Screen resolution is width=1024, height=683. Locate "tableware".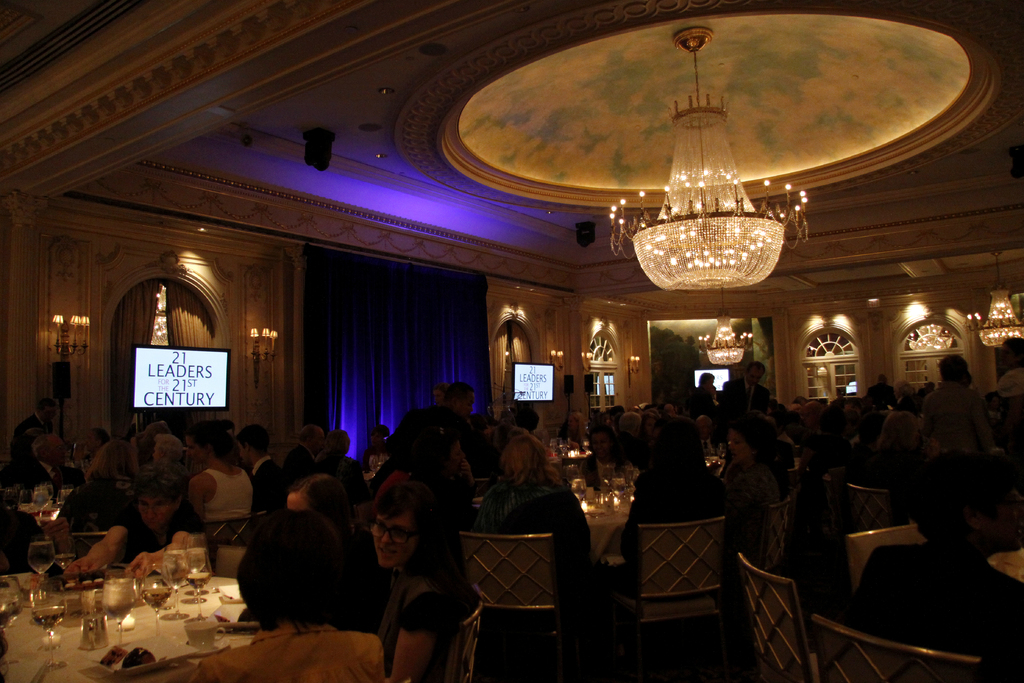
l=162, t=548, r=189, b=621.
